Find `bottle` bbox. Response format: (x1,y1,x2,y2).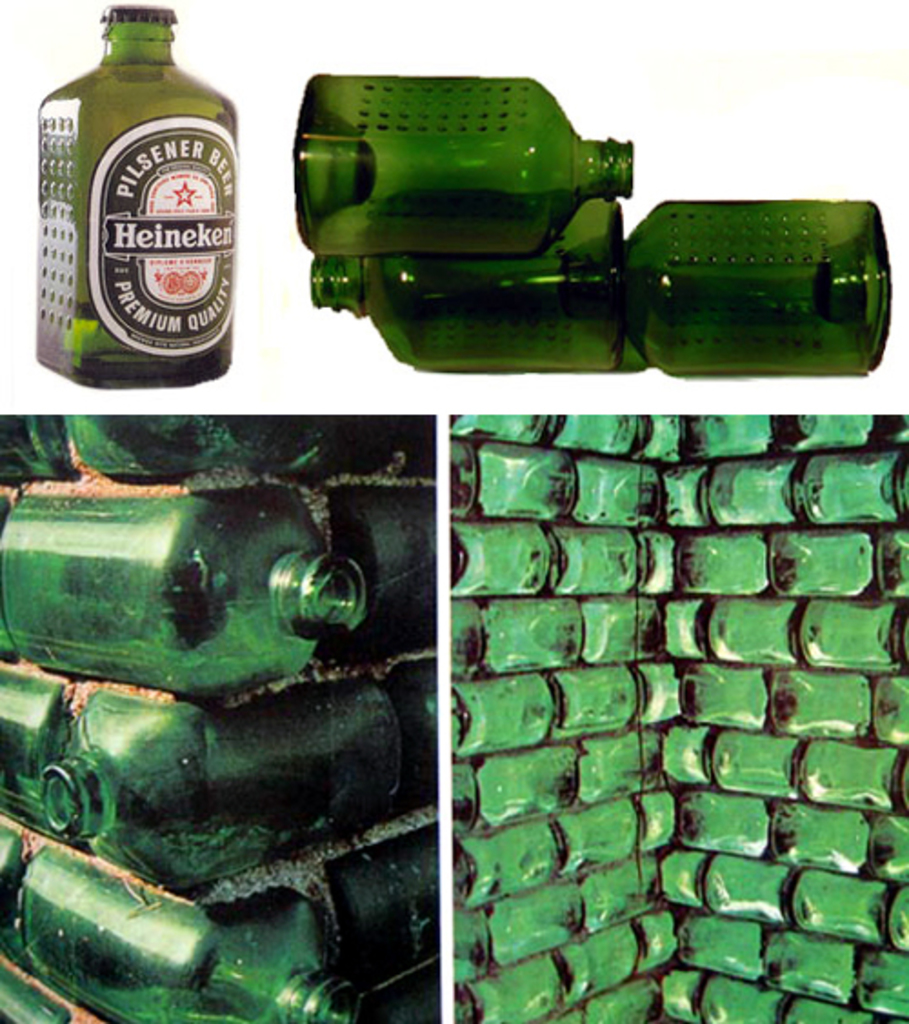
(36,5,240,387).
